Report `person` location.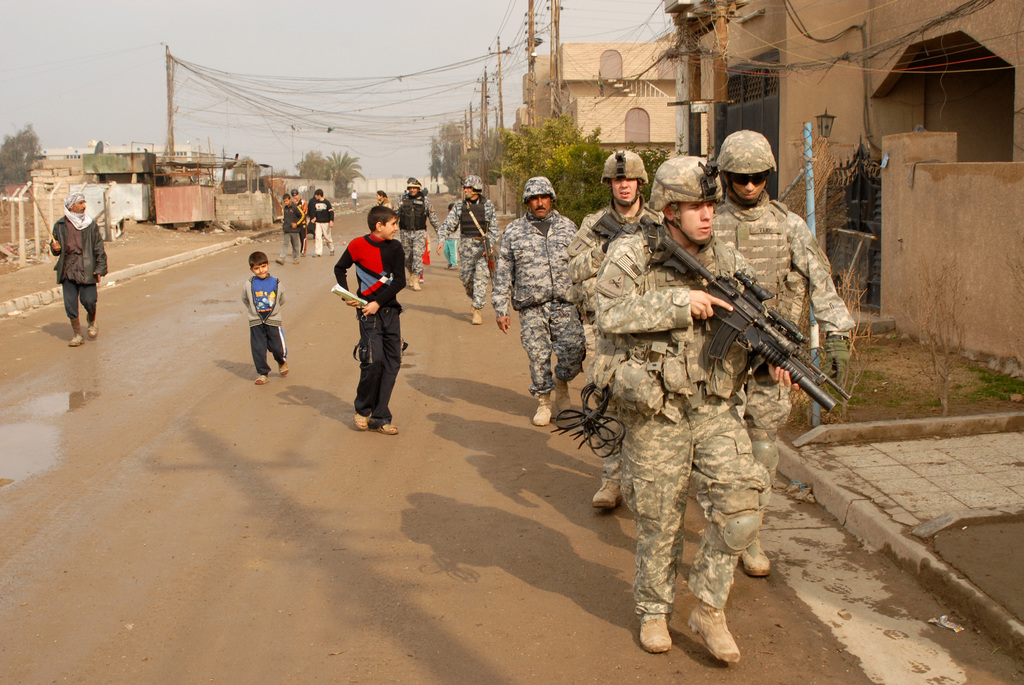
Report: box=[309, 187, 332, 255].
